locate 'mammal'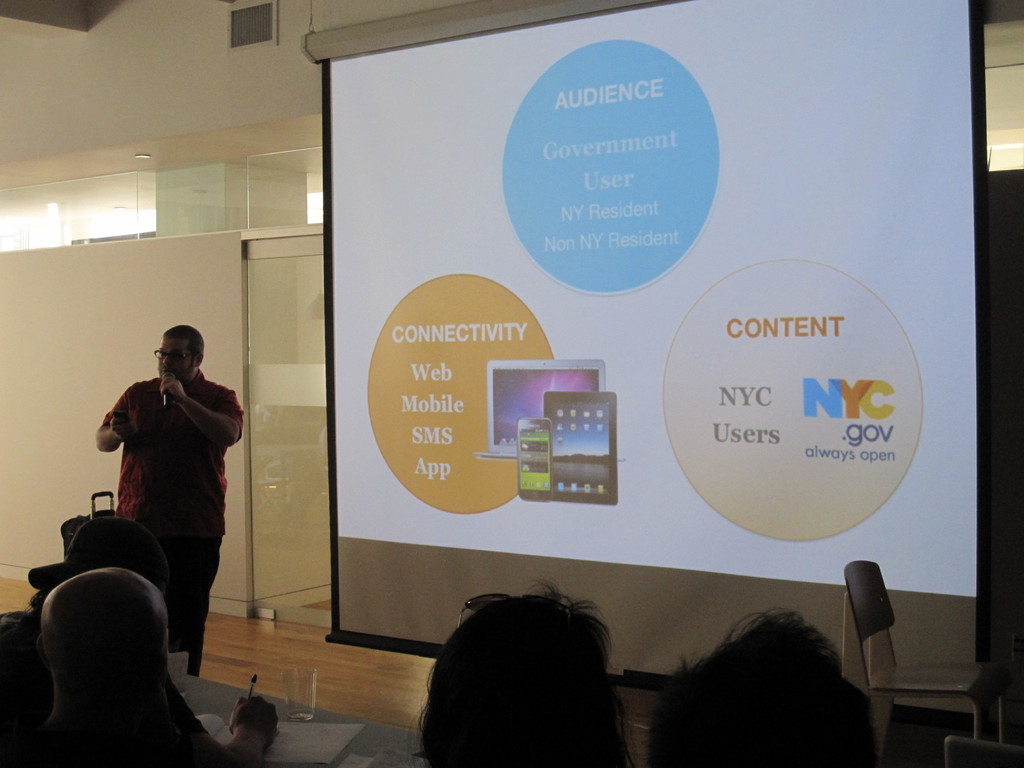
box=[646, 605, 876, 767]
